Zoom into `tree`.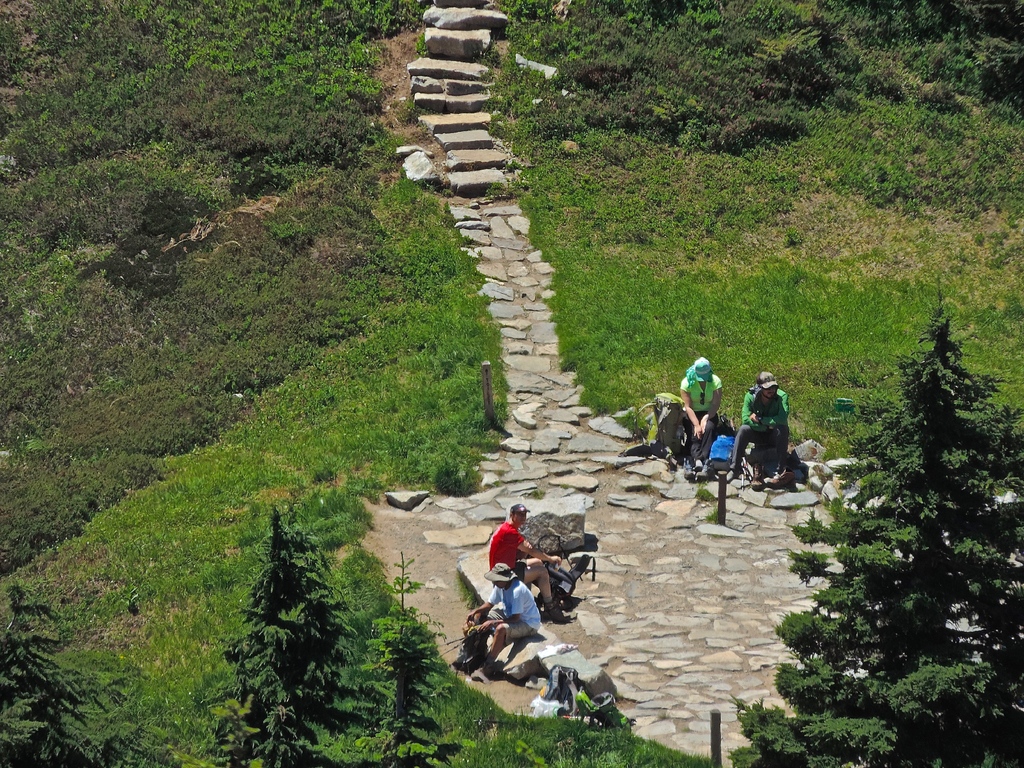
Zoom target: [1,586,181,767].
